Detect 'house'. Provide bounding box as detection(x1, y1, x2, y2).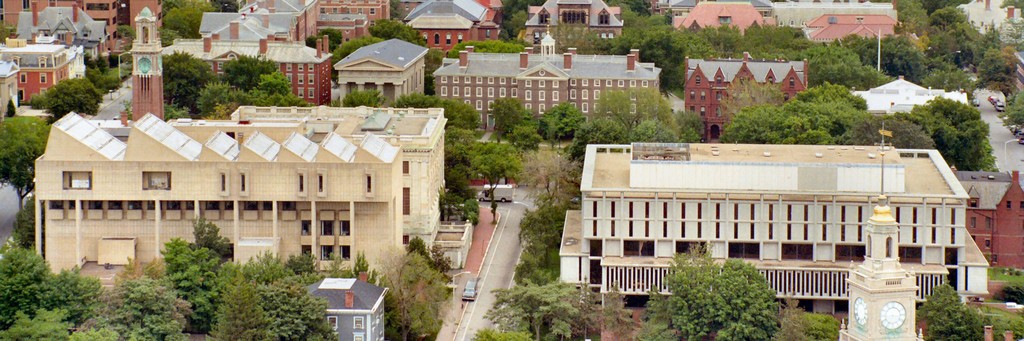
detection(154, 29, 332, 104).
